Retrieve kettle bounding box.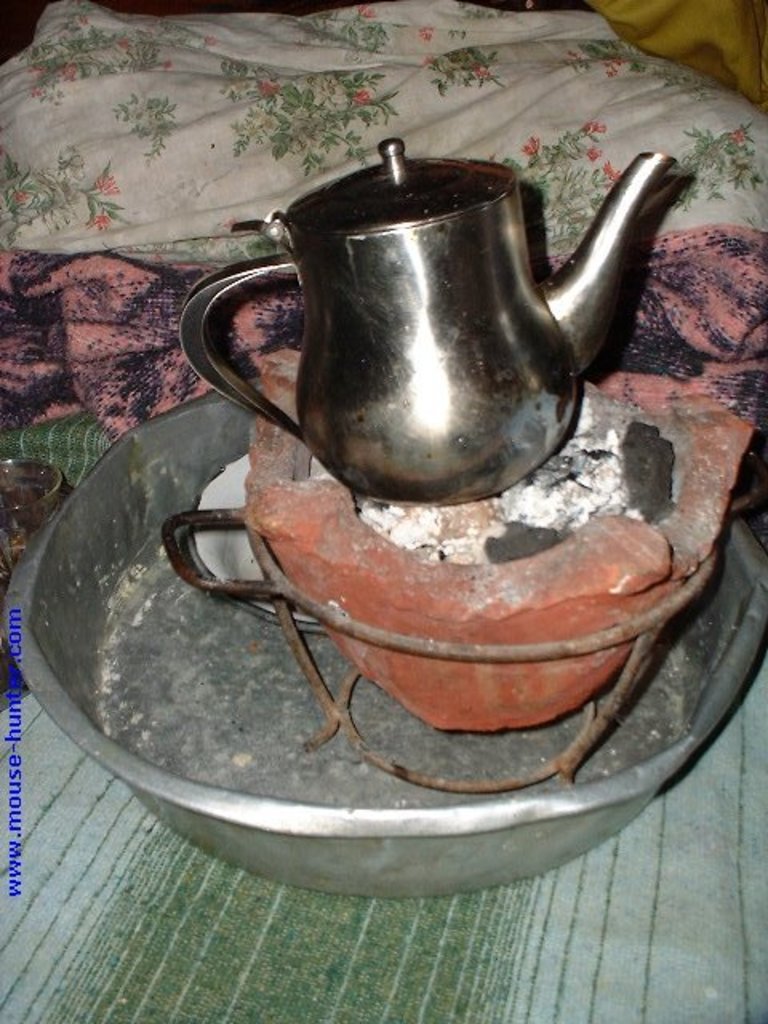
Bounding box: <bbox>174, 130, 696, 507</bbox>.
